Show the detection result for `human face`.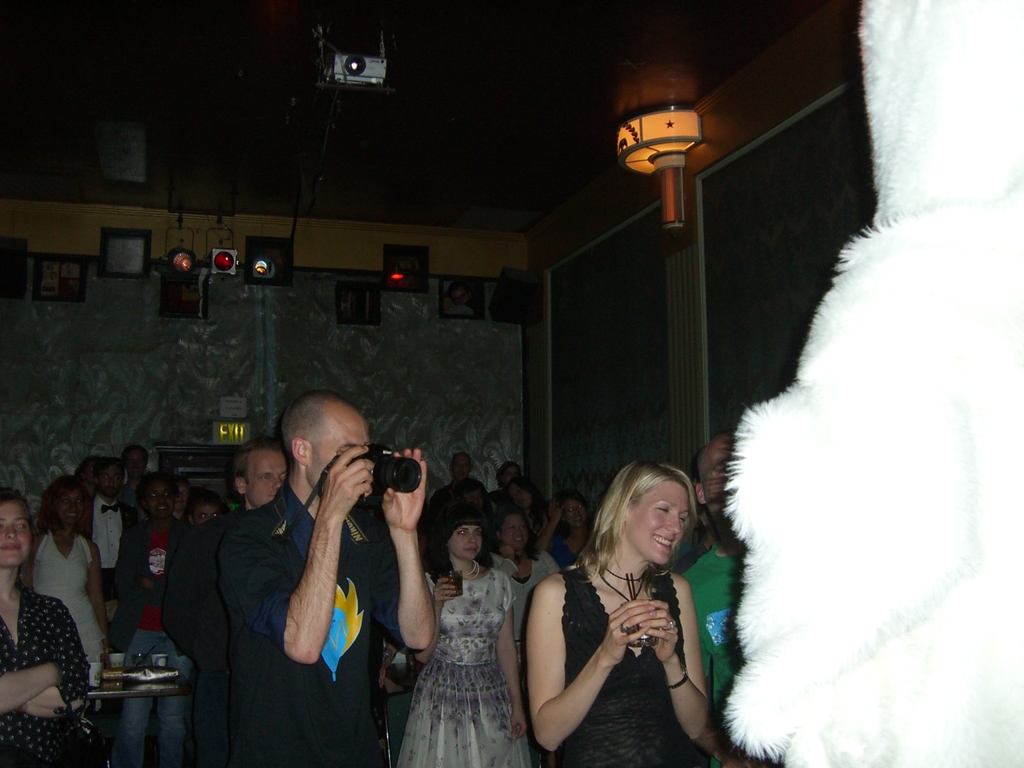
select_region(105, 461, 120, 502).
